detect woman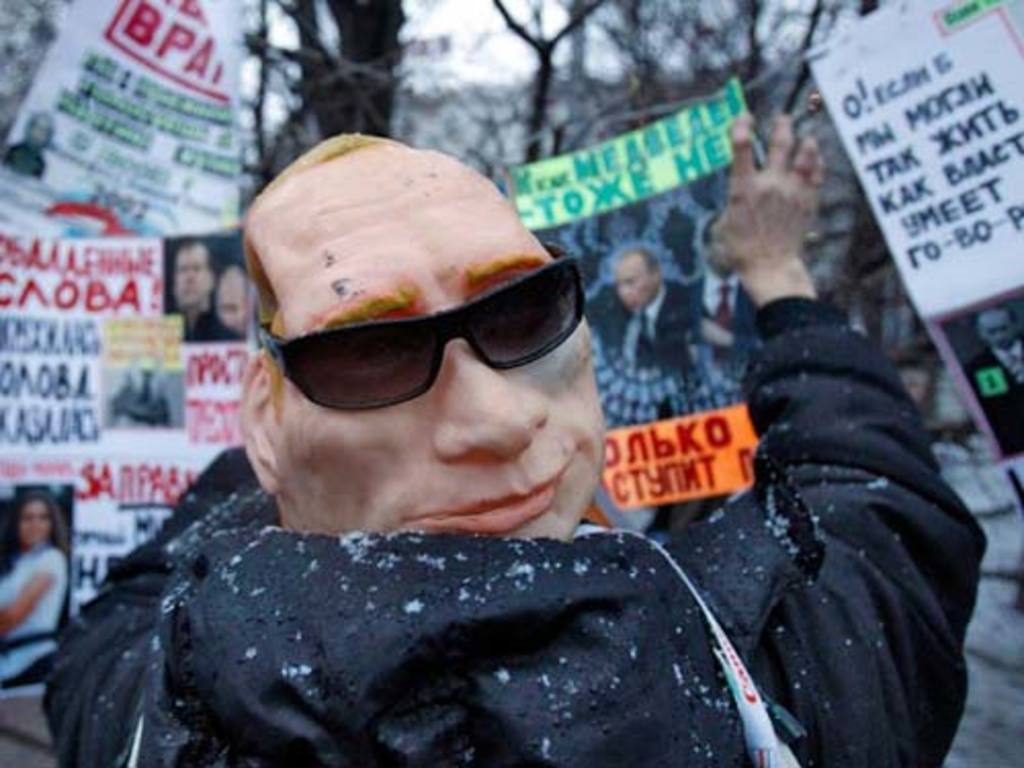
0, 502, 72, 672
